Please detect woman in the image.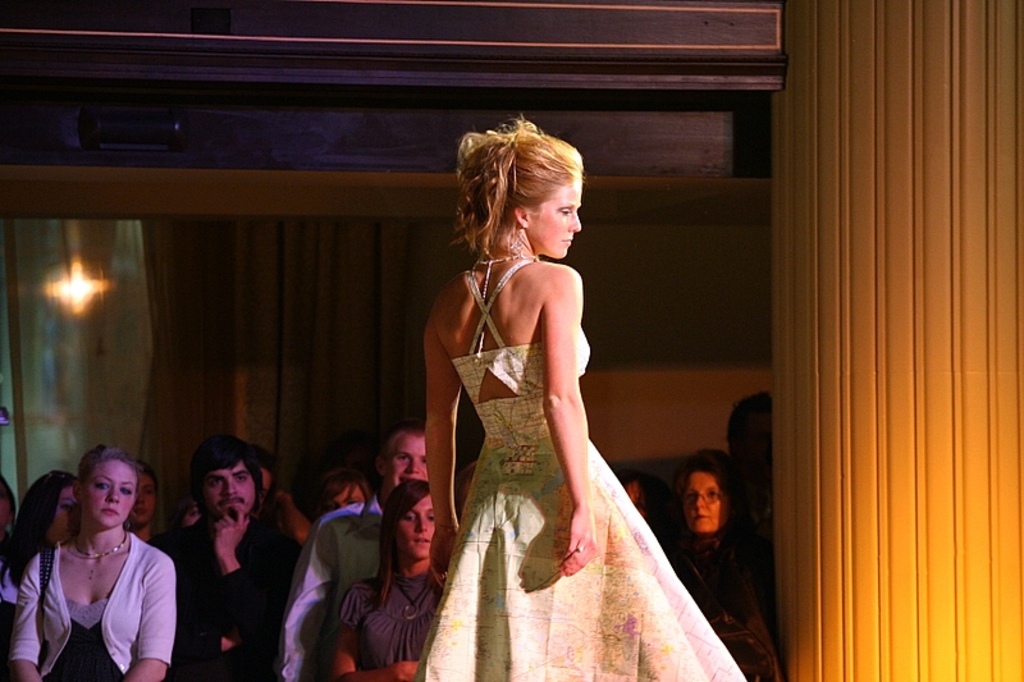
[left=666, top=448, right=786, bottom=681].
